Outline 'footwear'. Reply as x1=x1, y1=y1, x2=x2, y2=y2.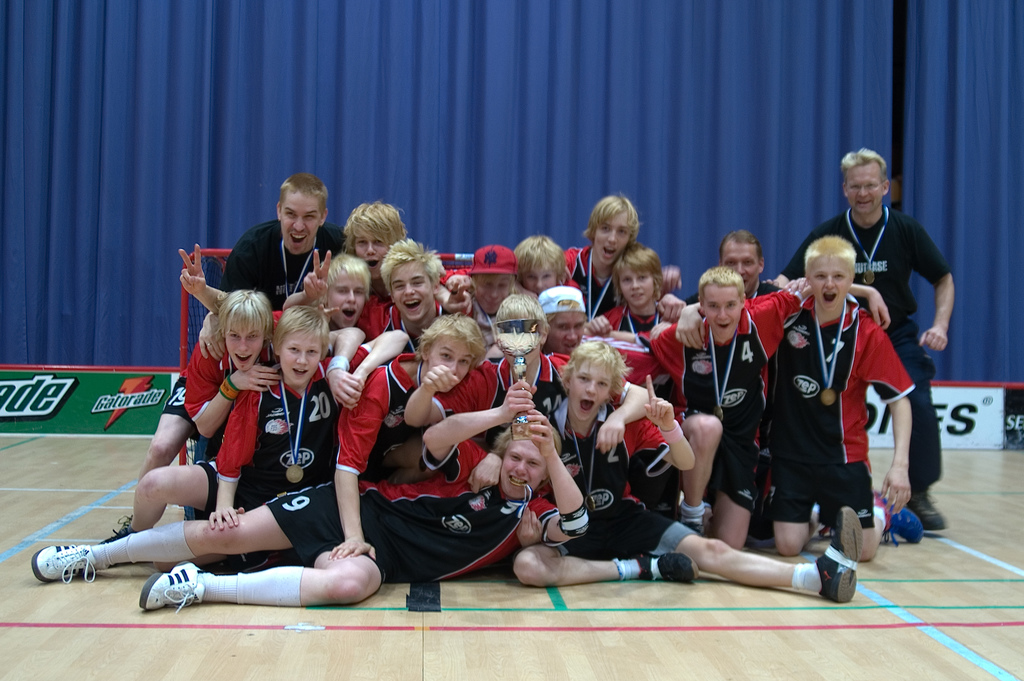
x1=815, y1=502, x2=831, y2=539.
